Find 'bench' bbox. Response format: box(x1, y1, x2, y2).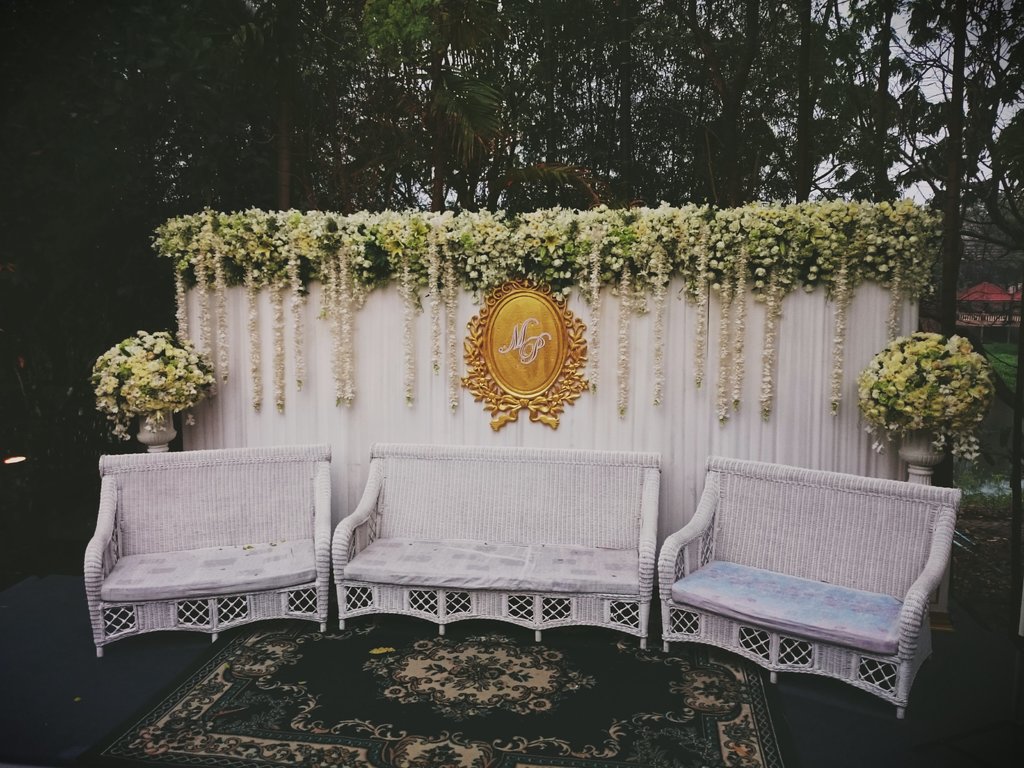
box(329, 437, 657, 654).
